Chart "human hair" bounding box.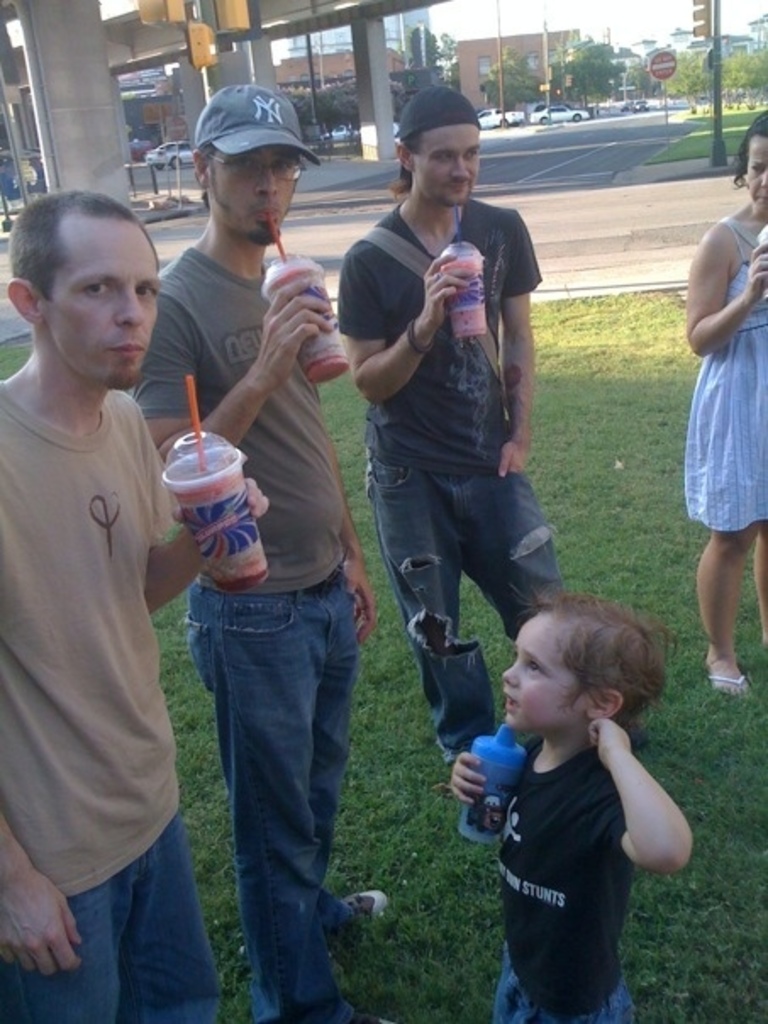
Charted: select_region(19, 178, 156, 327).
